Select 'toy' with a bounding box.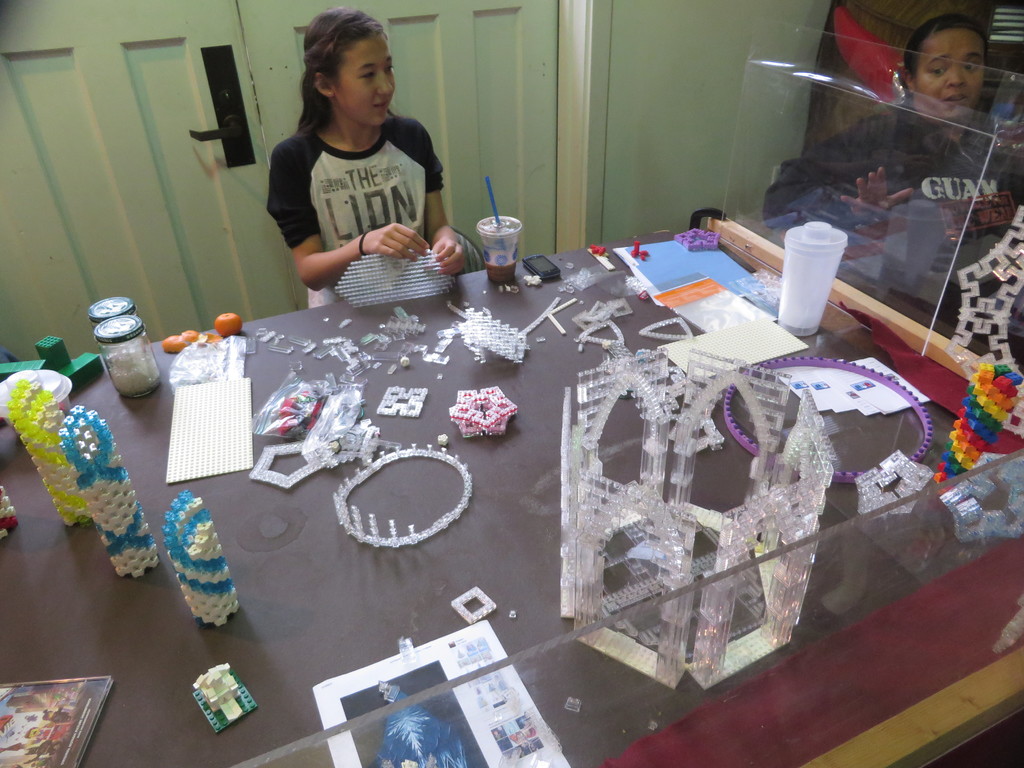
(left=12, top=383, right=96, bottom=526).
